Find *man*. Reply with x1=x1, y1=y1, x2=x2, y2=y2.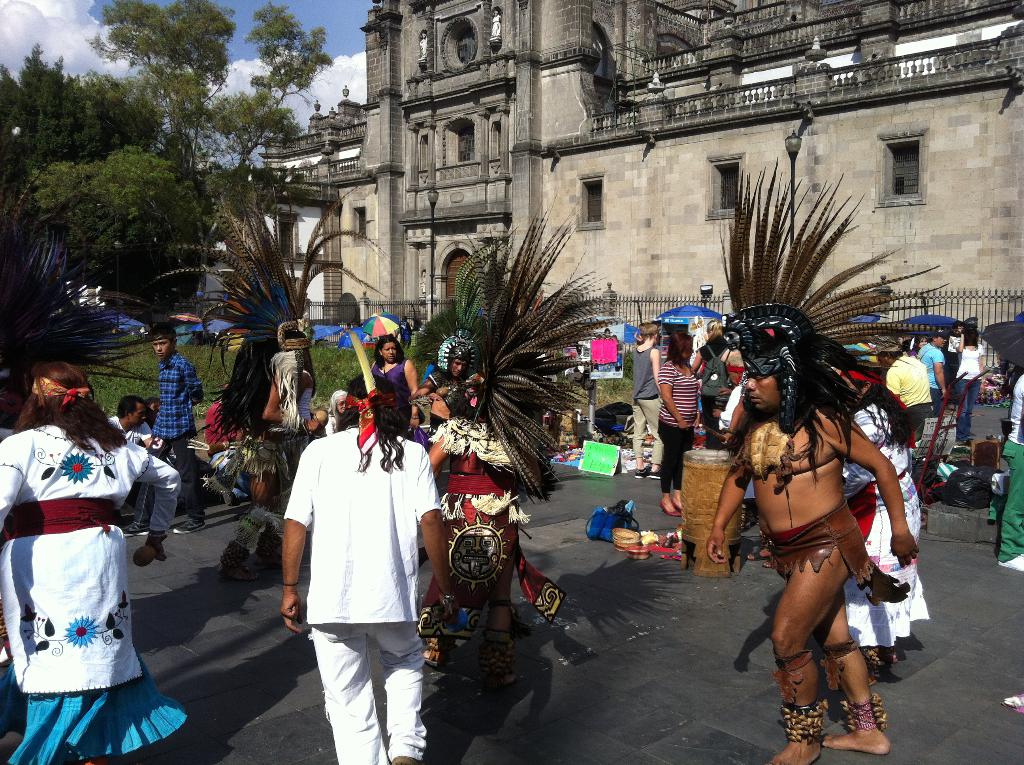
x1=280, y1=373, x2=459, y2=764.
